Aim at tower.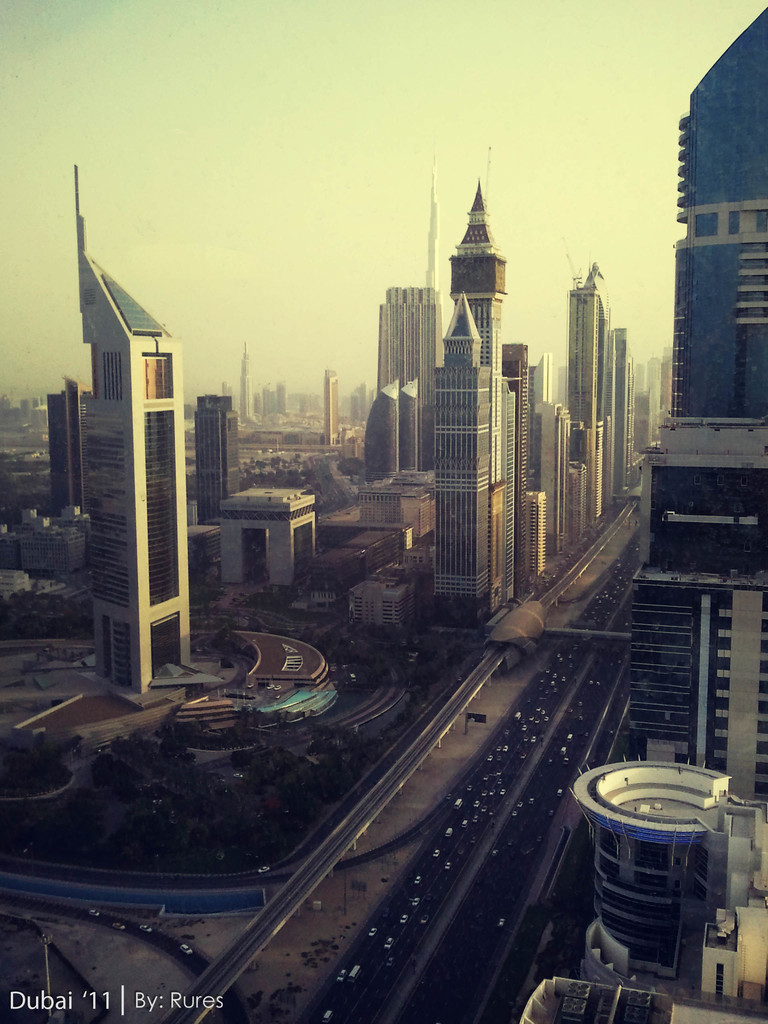
Aimed at pyautogui.locateOnScreen(604, 326, 641, 500).
